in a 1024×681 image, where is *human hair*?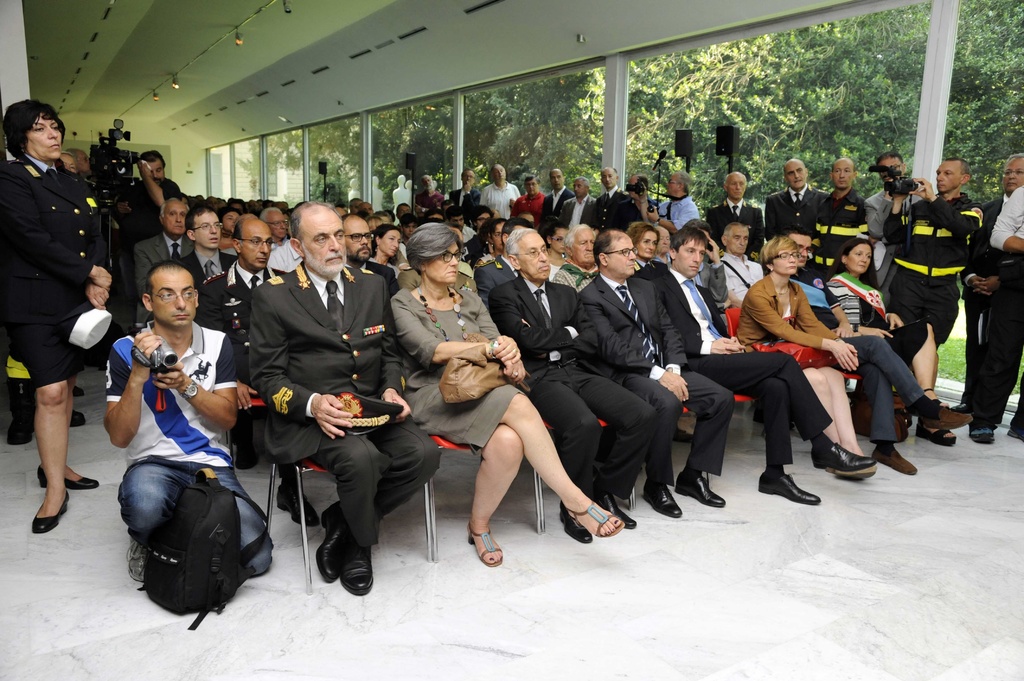
[left=346, top=214, right=355, bottom=225].
